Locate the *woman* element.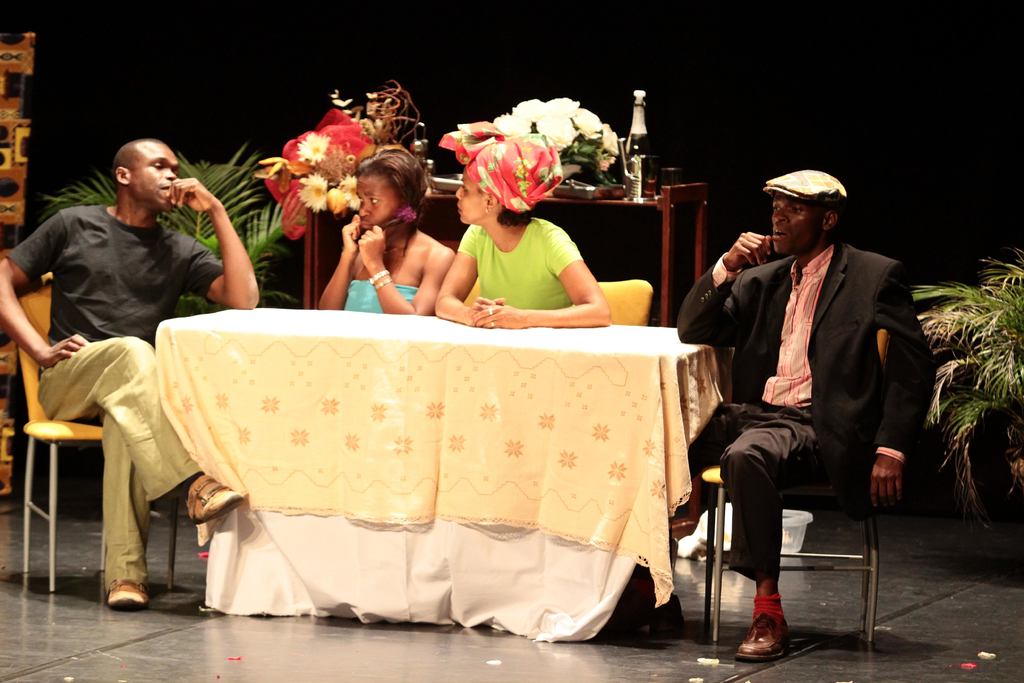
Element bbox: box=[435, 120, 619, 331].
